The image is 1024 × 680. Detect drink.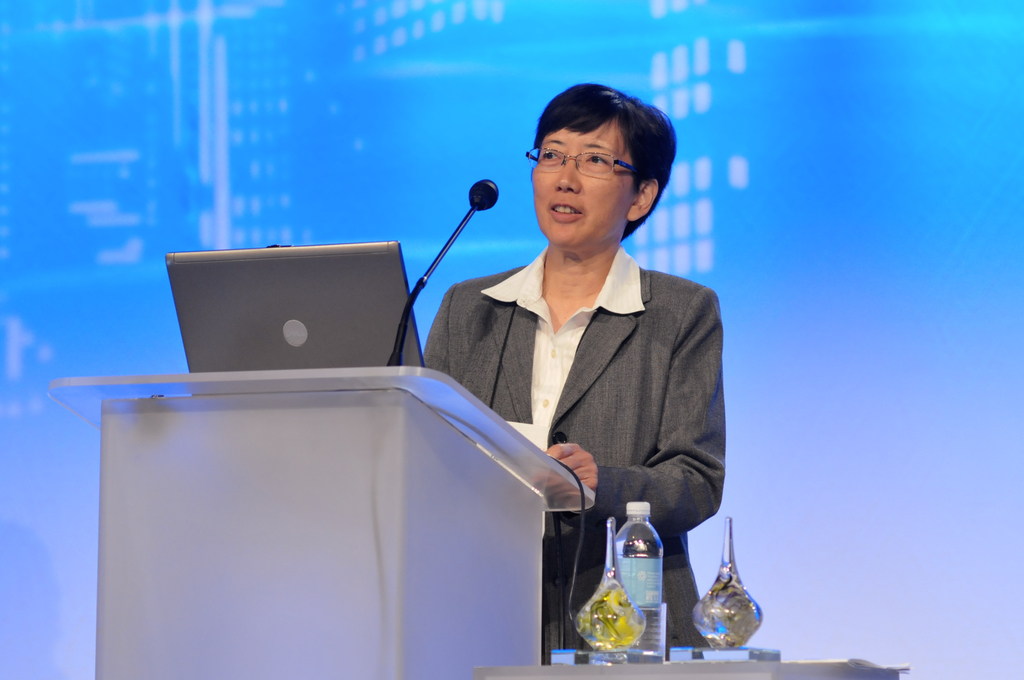
Detection: [left=616, top=499, right=669, bottom=652].
